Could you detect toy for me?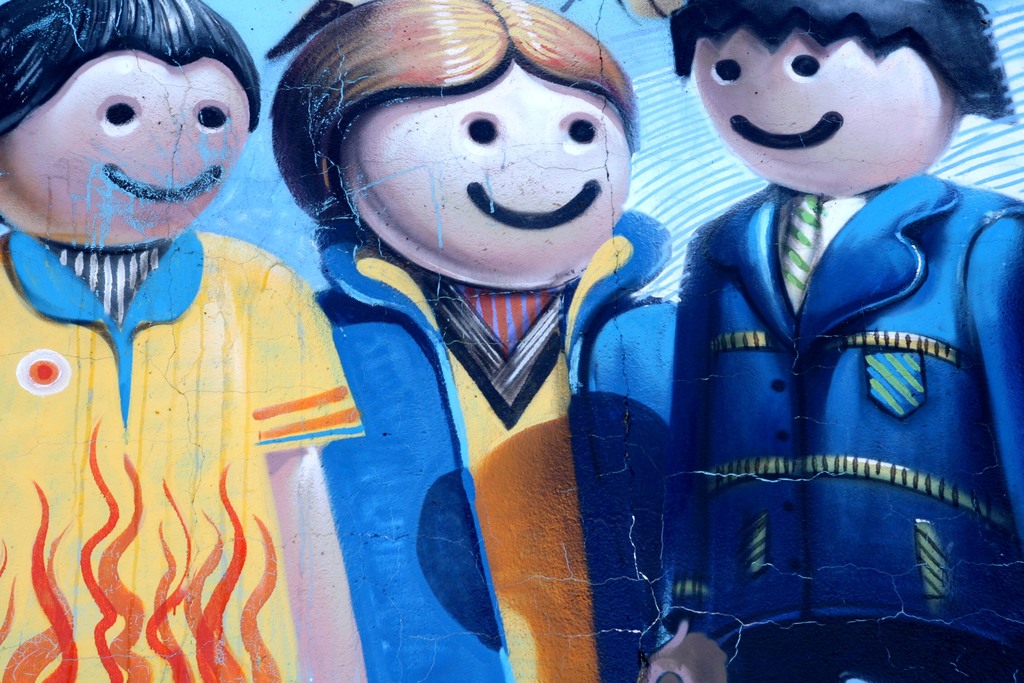
Detection result: <region>267, 0, 680, 682</region>.
